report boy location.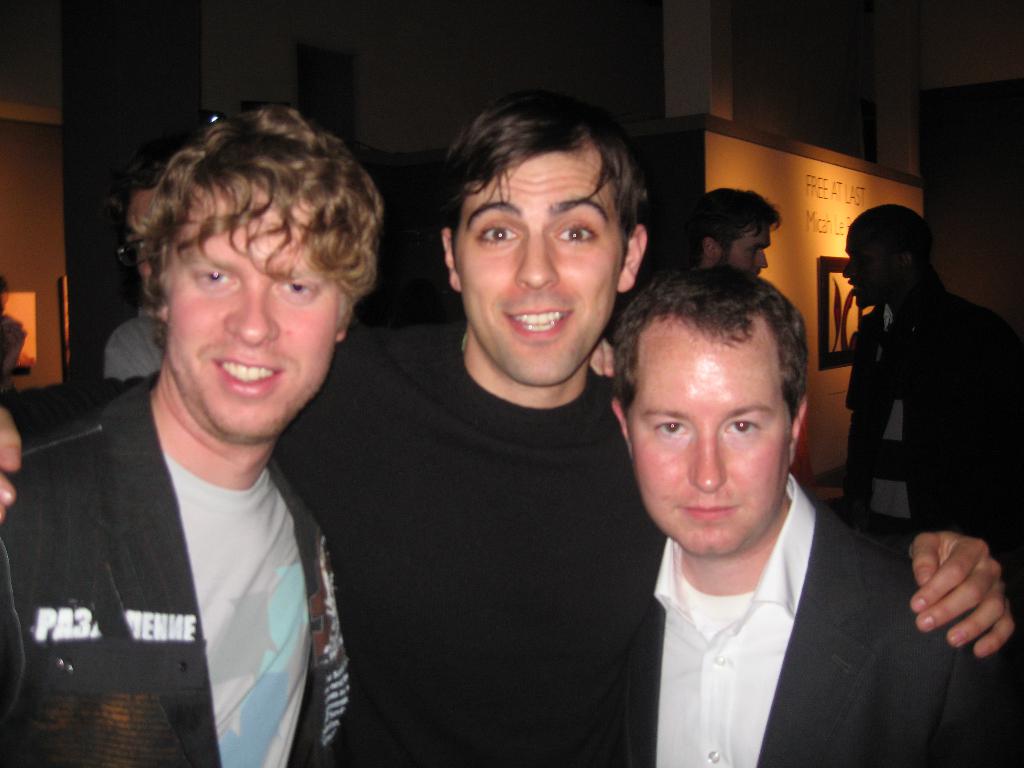
Report: [3, 100, 613, 767].
